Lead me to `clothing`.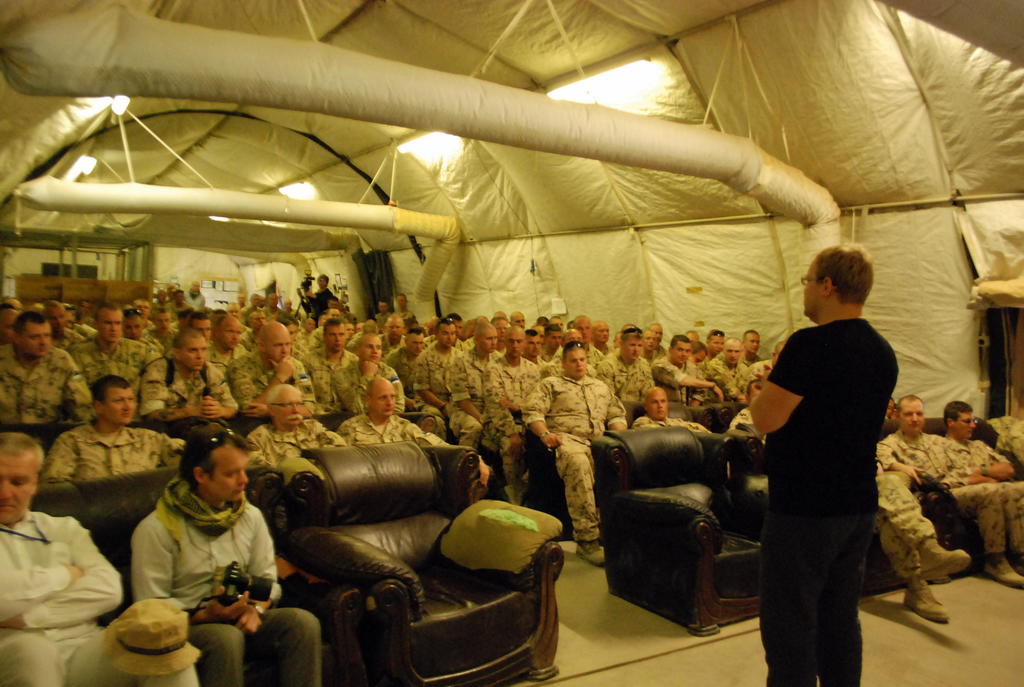
Lead to [left=755, top=318, right=900, bottom=686].
